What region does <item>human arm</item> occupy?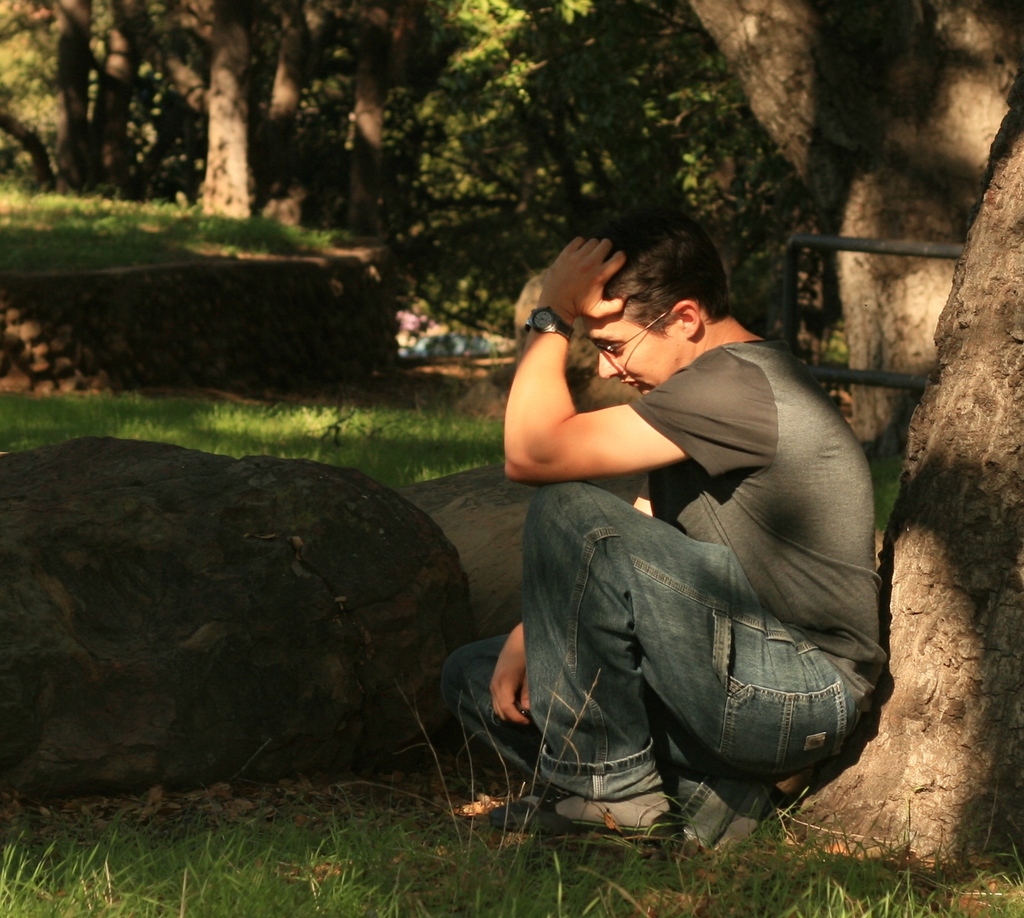
x1=496, y1=298, x2=650, y2=504.
